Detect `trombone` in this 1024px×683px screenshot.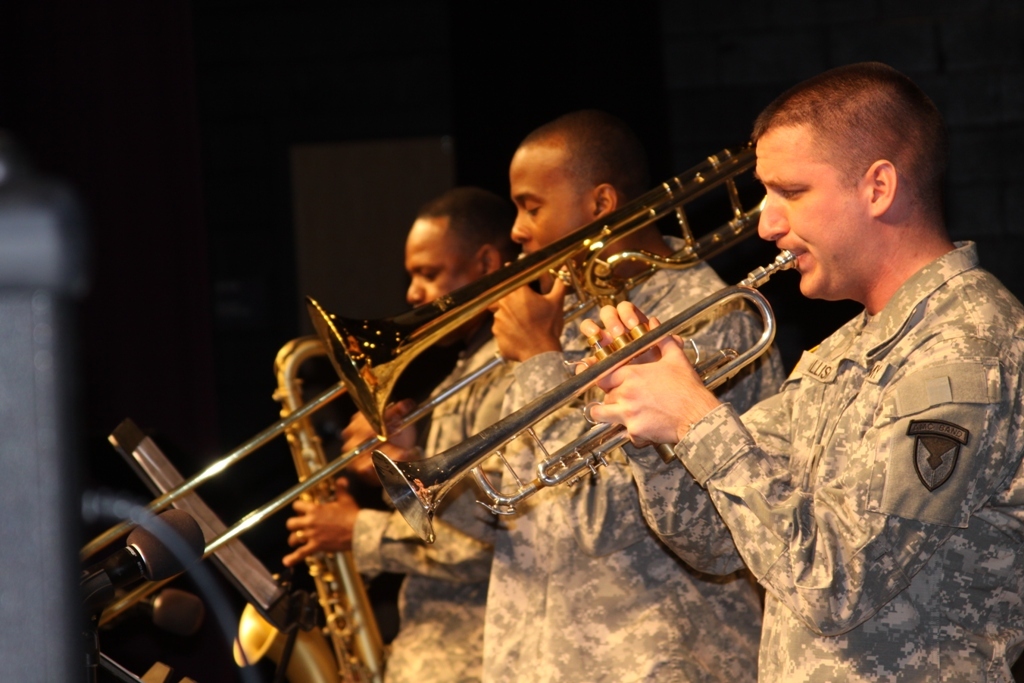
Detection: (x1=73, y1=130, x2=755, y2=640).
